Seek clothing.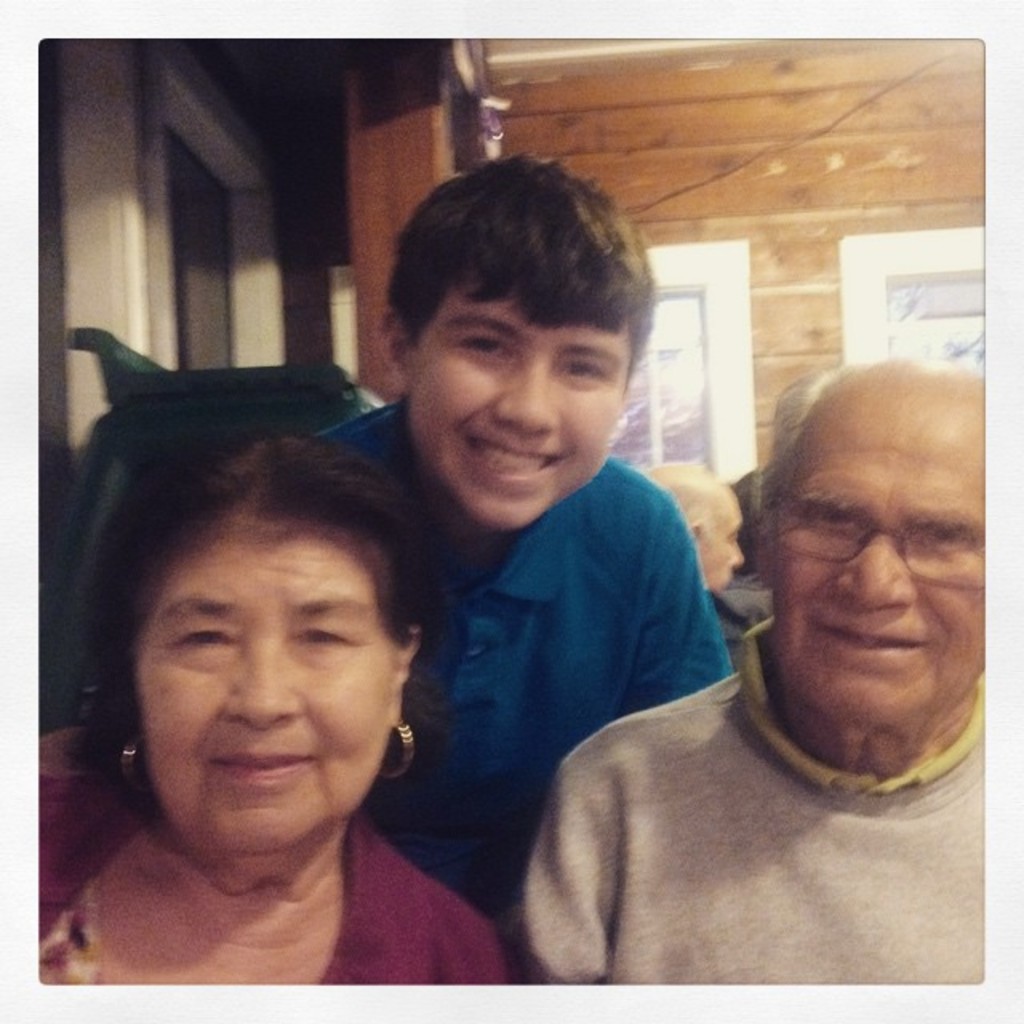
pyautogui.locateOnScreen(498, 600, 981, 979).
